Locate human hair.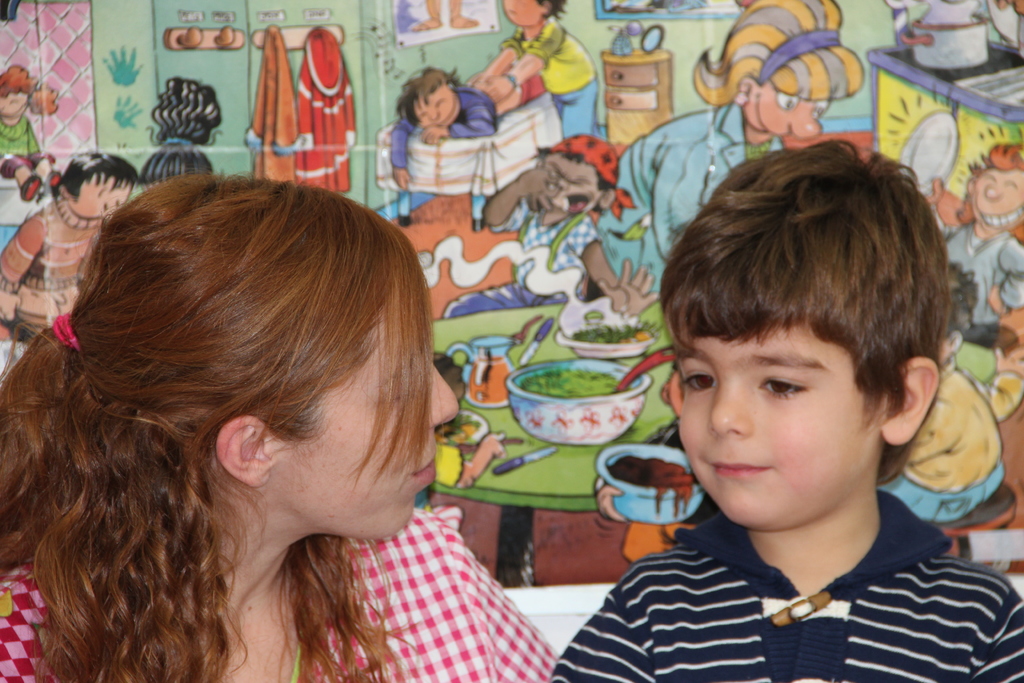
Bounding box: <box>959,147,1023,250</box>.
